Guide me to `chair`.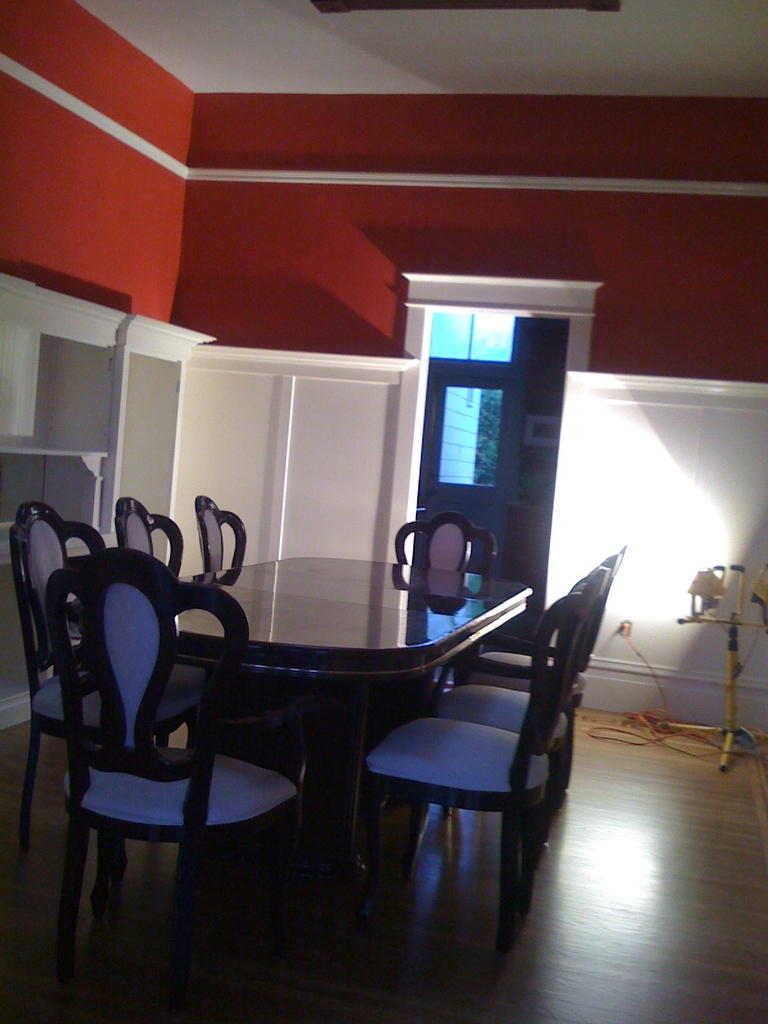
Guidance: <bbox>462, 545, 623, 788</bbox>.
